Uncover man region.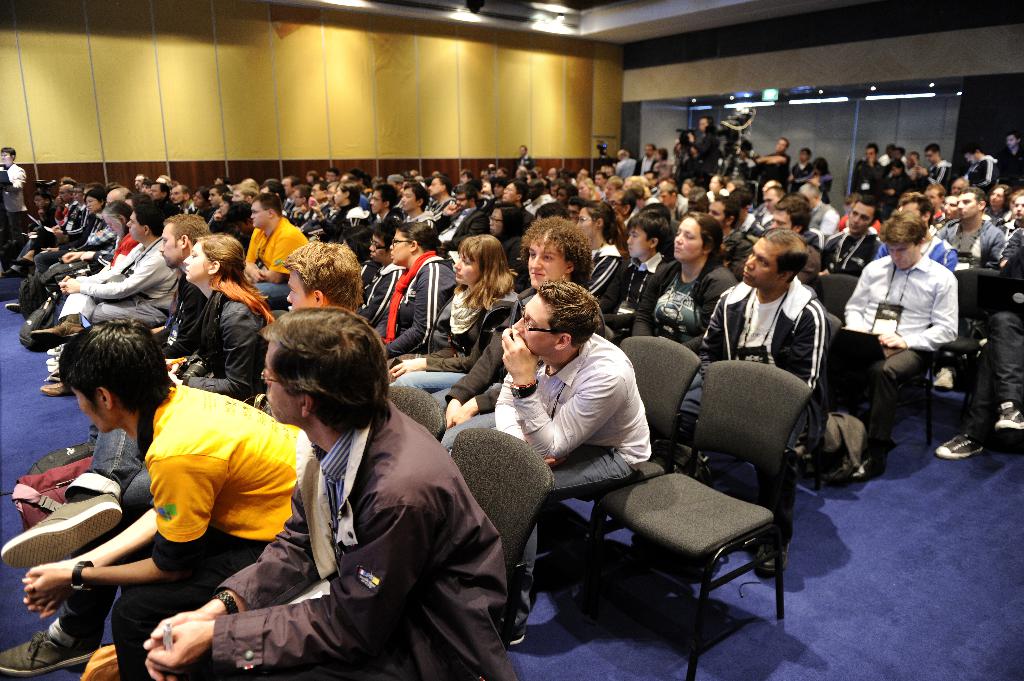
Uncovered: locate(0, 240, 366, 680).
